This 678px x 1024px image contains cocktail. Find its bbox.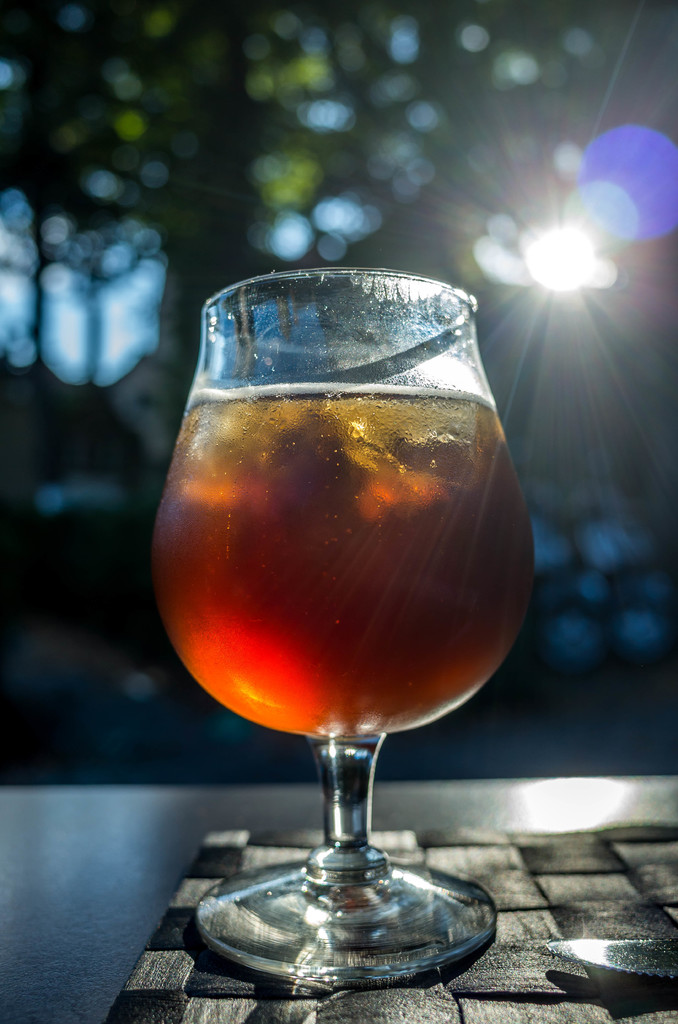
bbox(154, 259, 533, 989).
